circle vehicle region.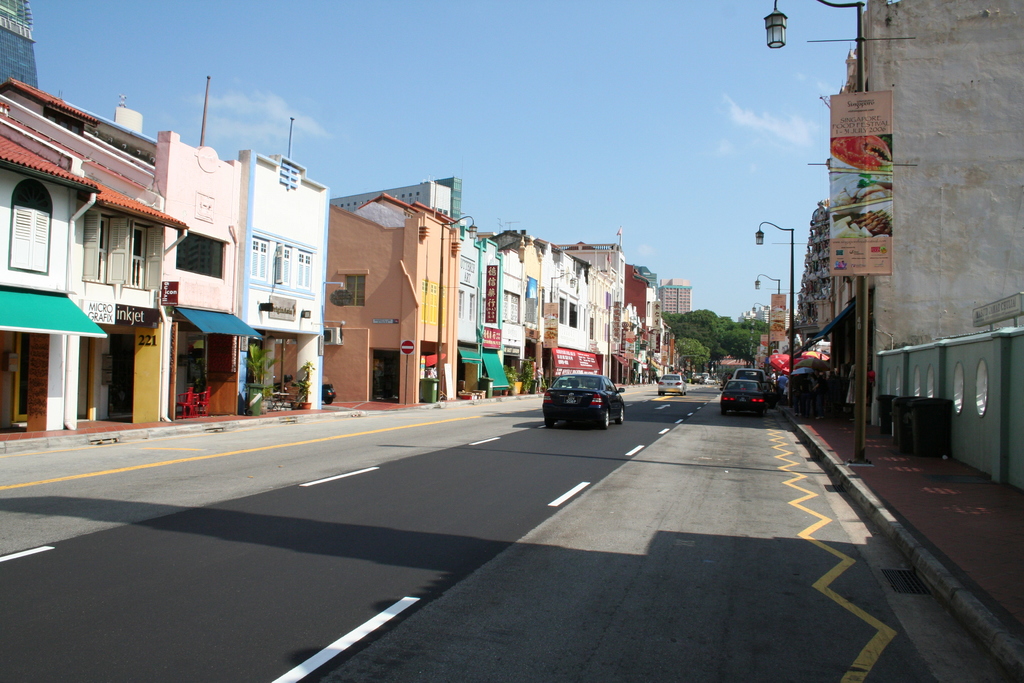
Region: (left=719, top=378, right=765, bottom=418).
